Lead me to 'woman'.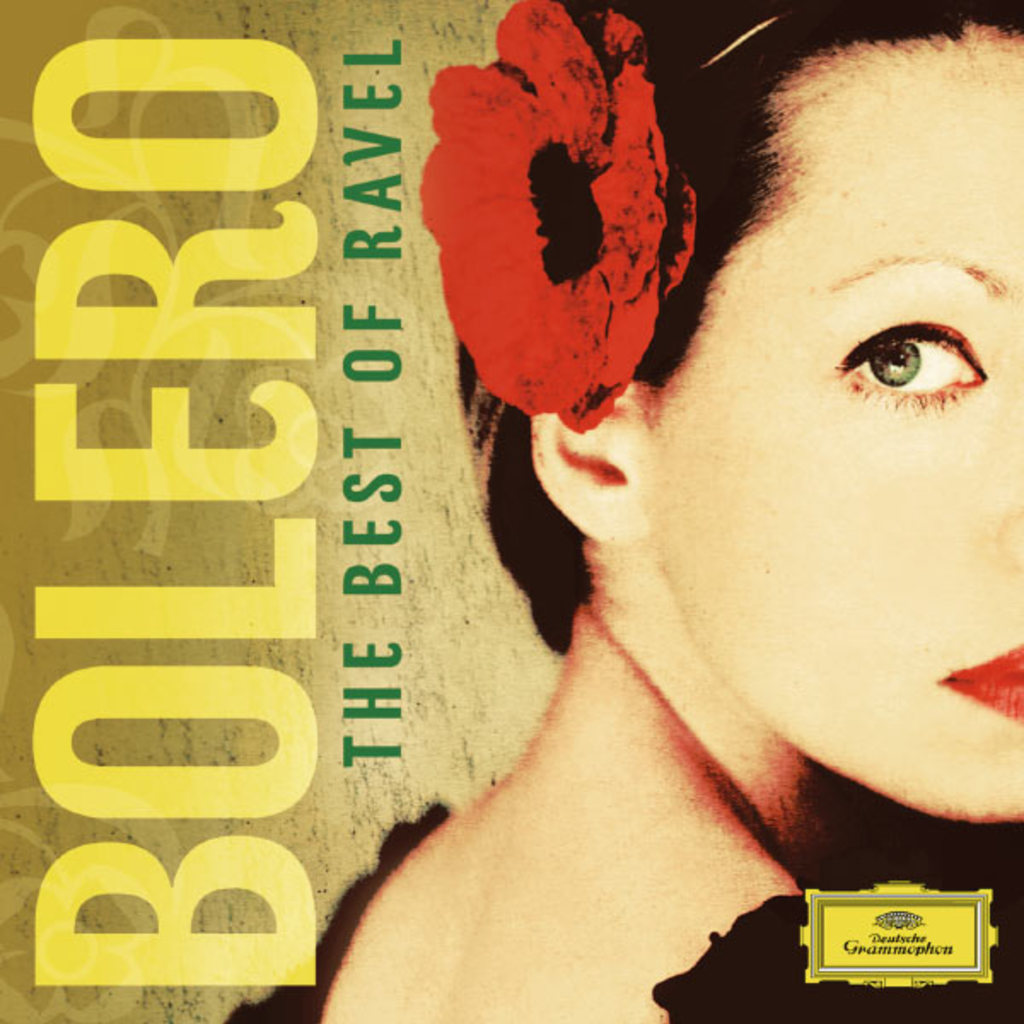
Lead to crop(263, 14, 1005, 998).
